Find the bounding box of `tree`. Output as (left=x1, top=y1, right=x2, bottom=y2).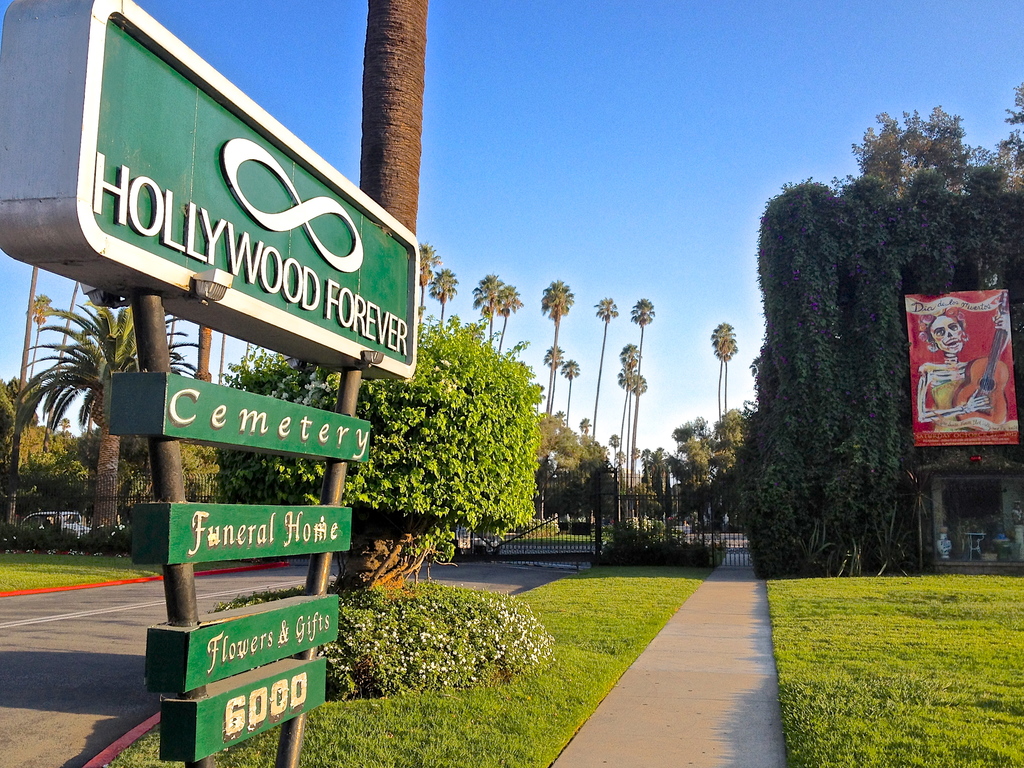
(left=430, top=270, right=459, bottom=323).
